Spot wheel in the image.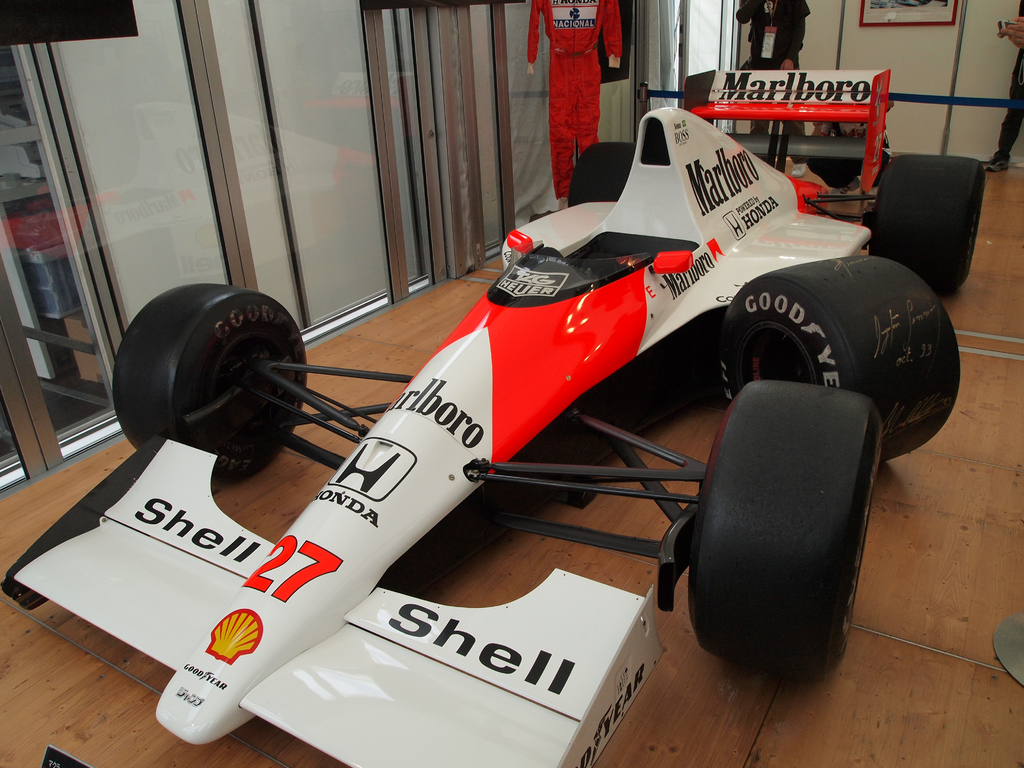
wheel found at (x1=107, y1=278, x2=308, y2=497).
